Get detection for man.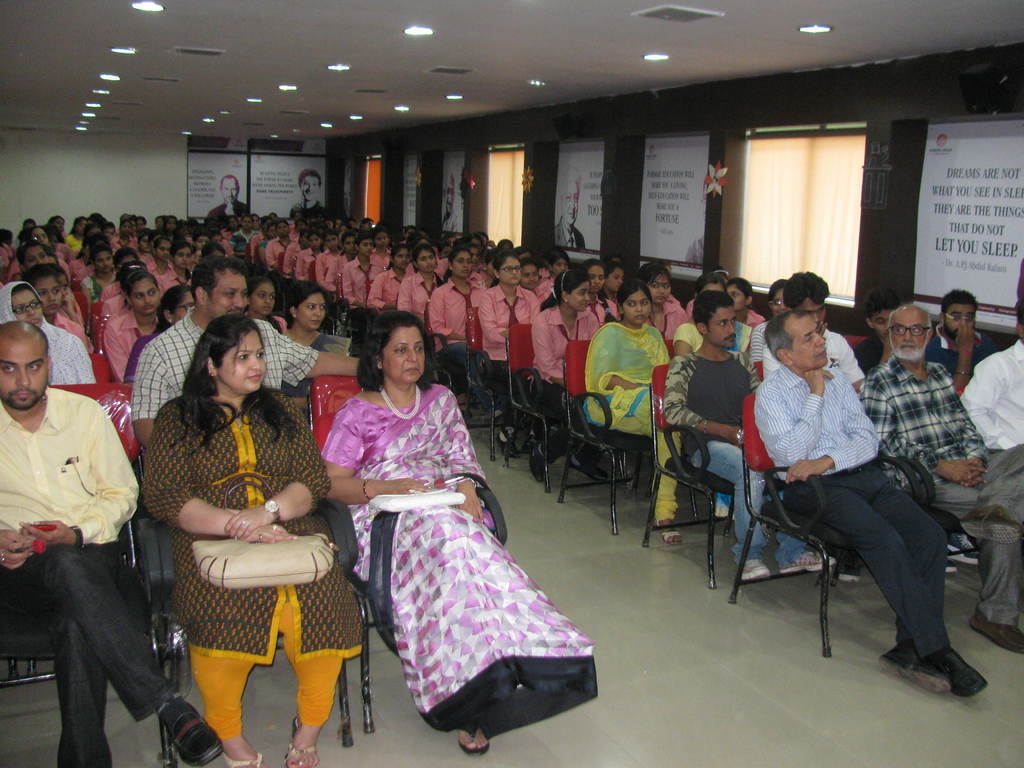
Detection: <bbox>205, 175, 246, 225</bbox>.
